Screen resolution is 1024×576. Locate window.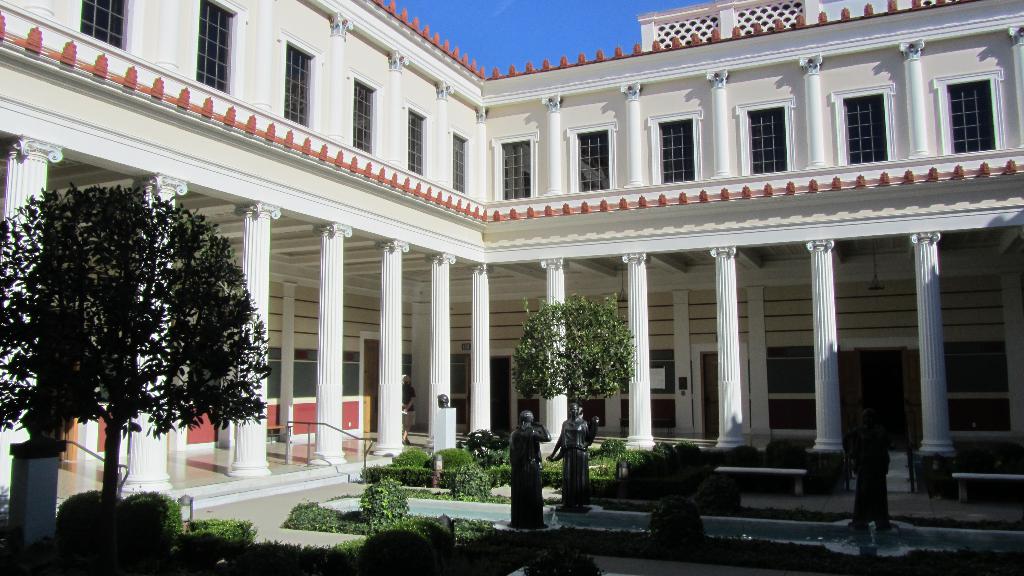
934 70 1001 159.
